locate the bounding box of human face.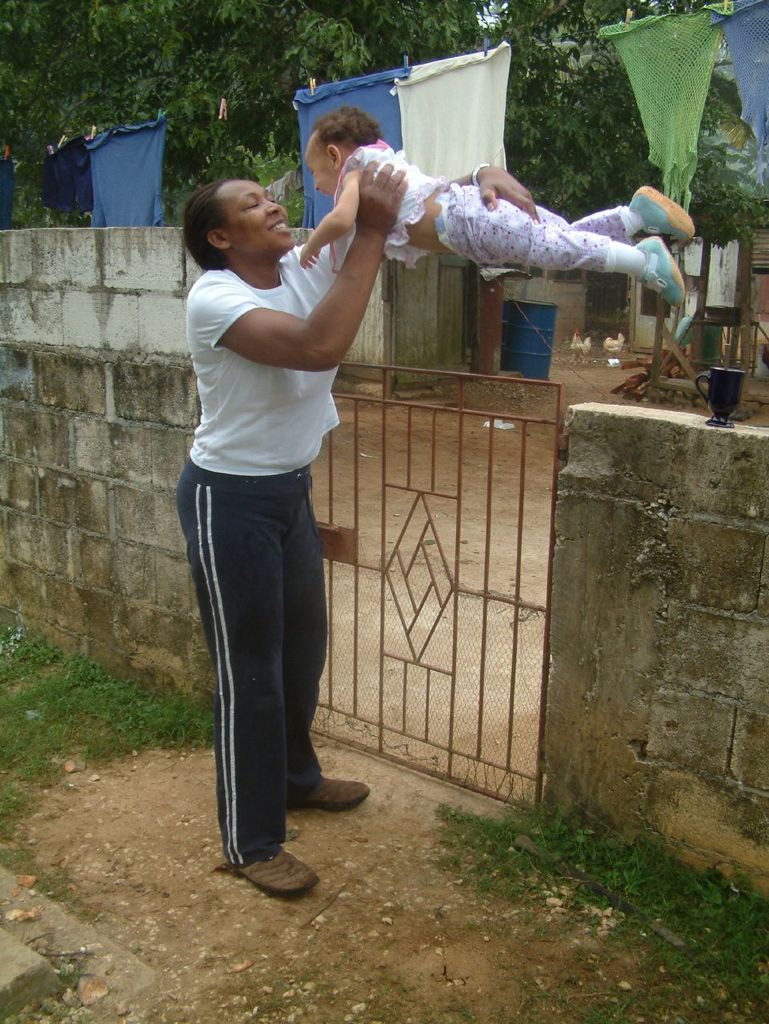
Bounding box: bbox=[226, 183, 292, 254].
